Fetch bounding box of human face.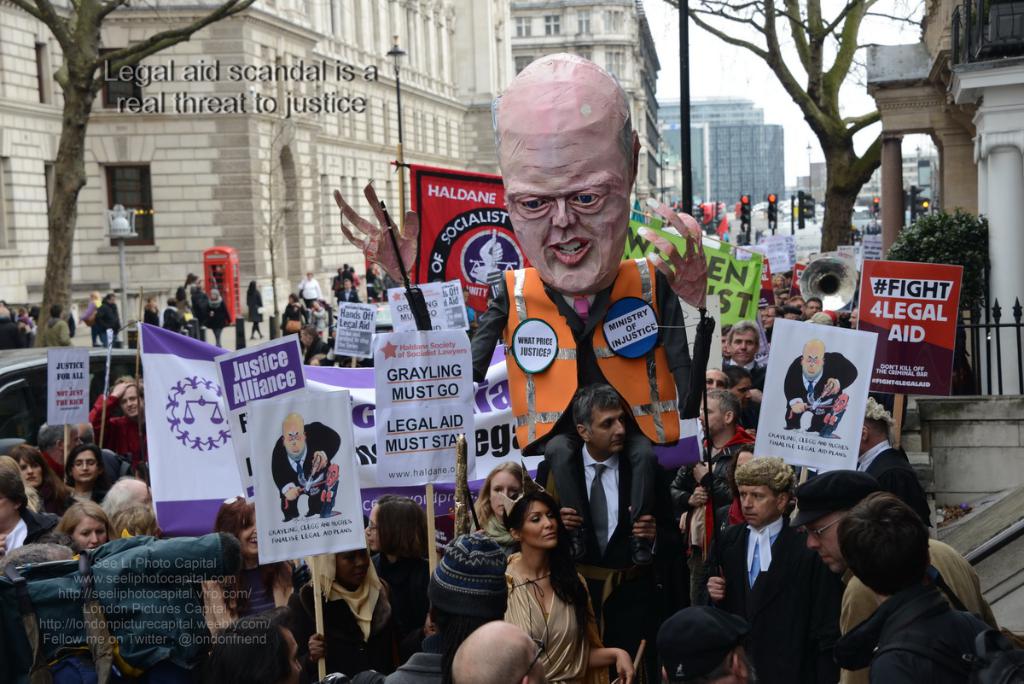
Bbox: 71:448:100:481.
